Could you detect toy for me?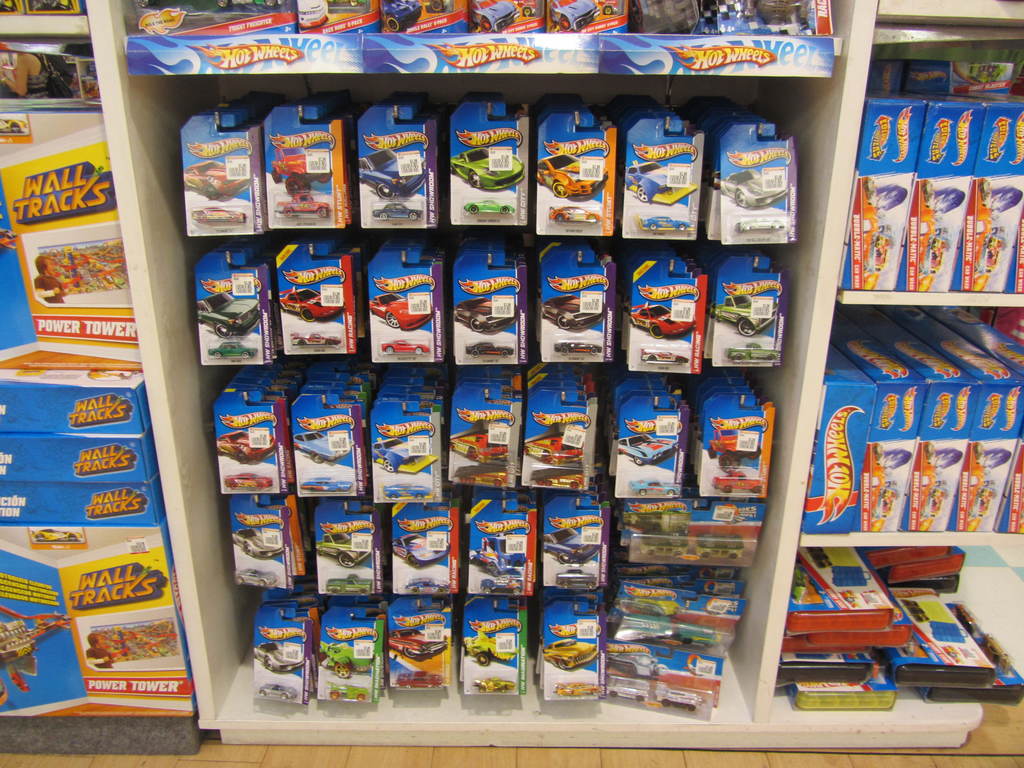
Detection result: 311 637 373 678.
